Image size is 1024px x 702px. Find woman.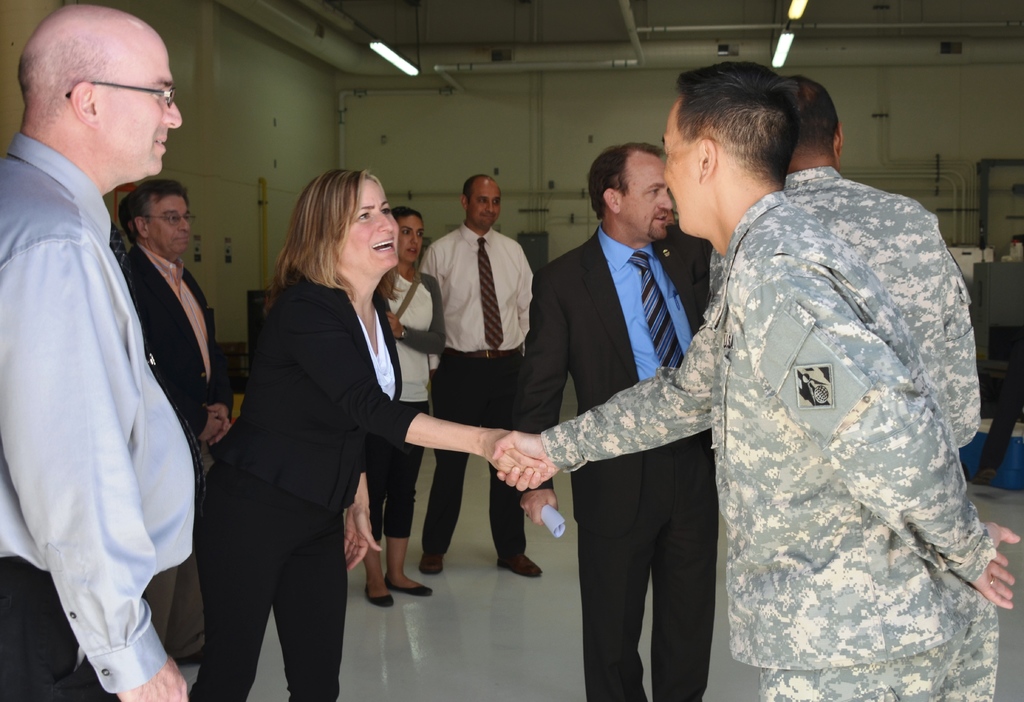
364/203/446/607.
